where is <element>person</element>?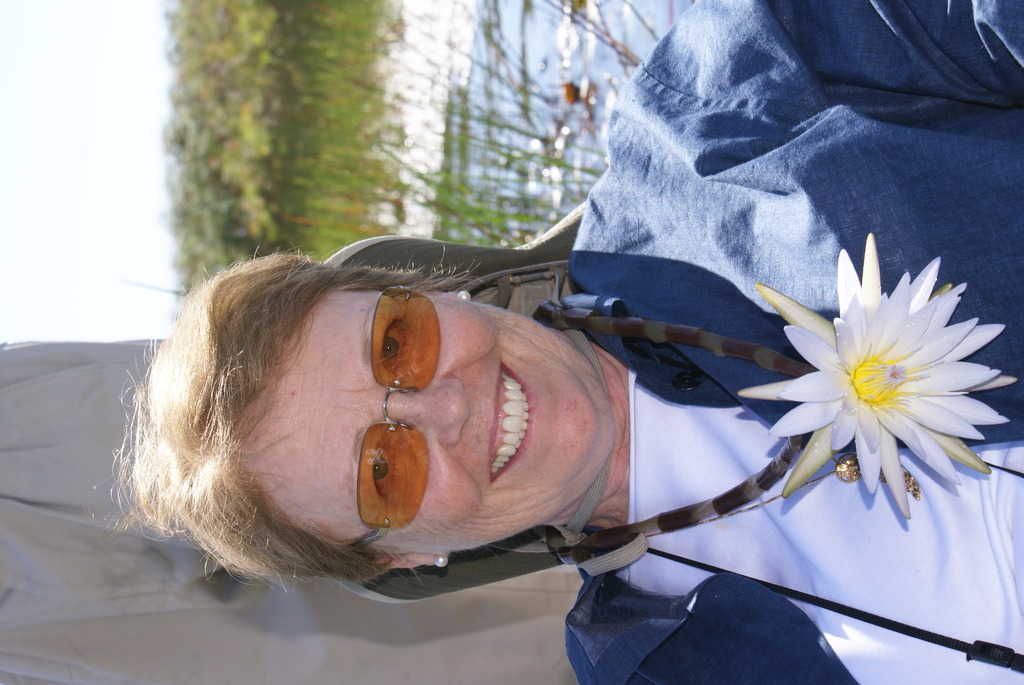
crop(97, 0, 1023, 684).
